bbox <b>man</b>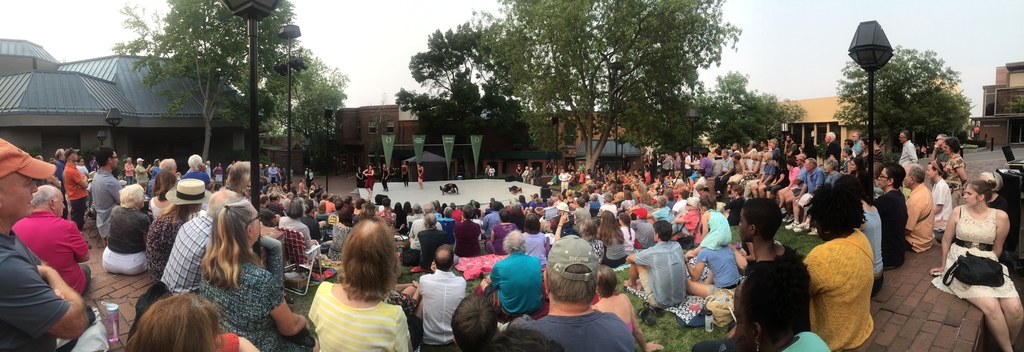
225 161 235 173
